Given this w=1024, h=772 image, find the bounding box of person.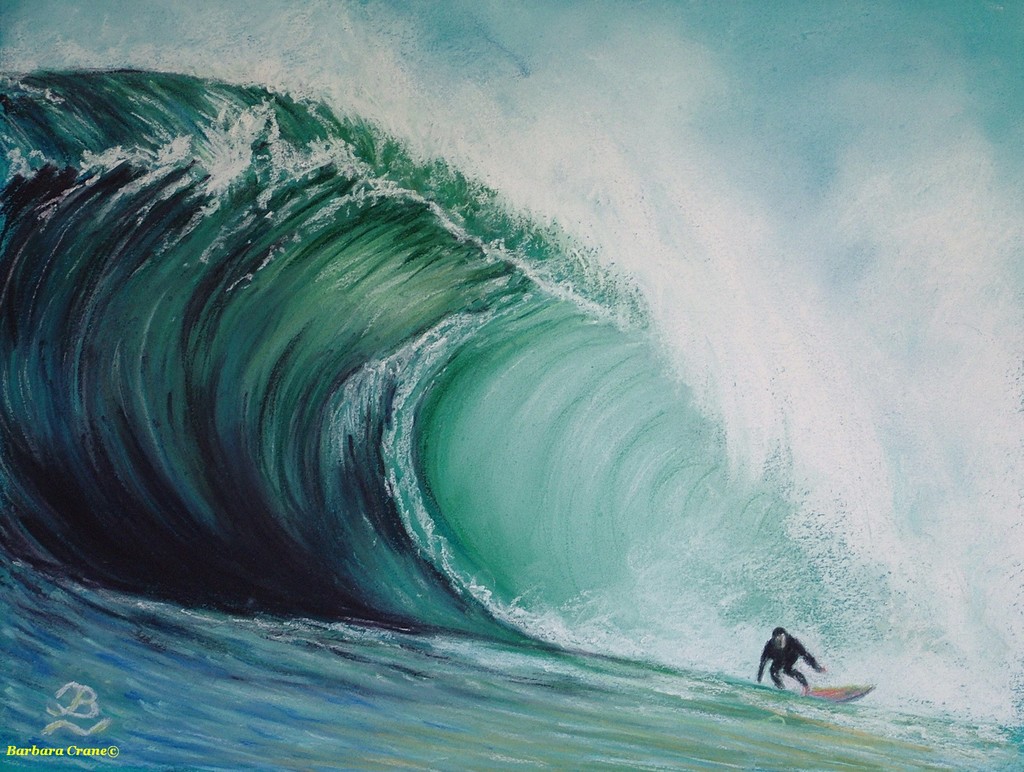
bbox=[758, 615, 835, 704].
